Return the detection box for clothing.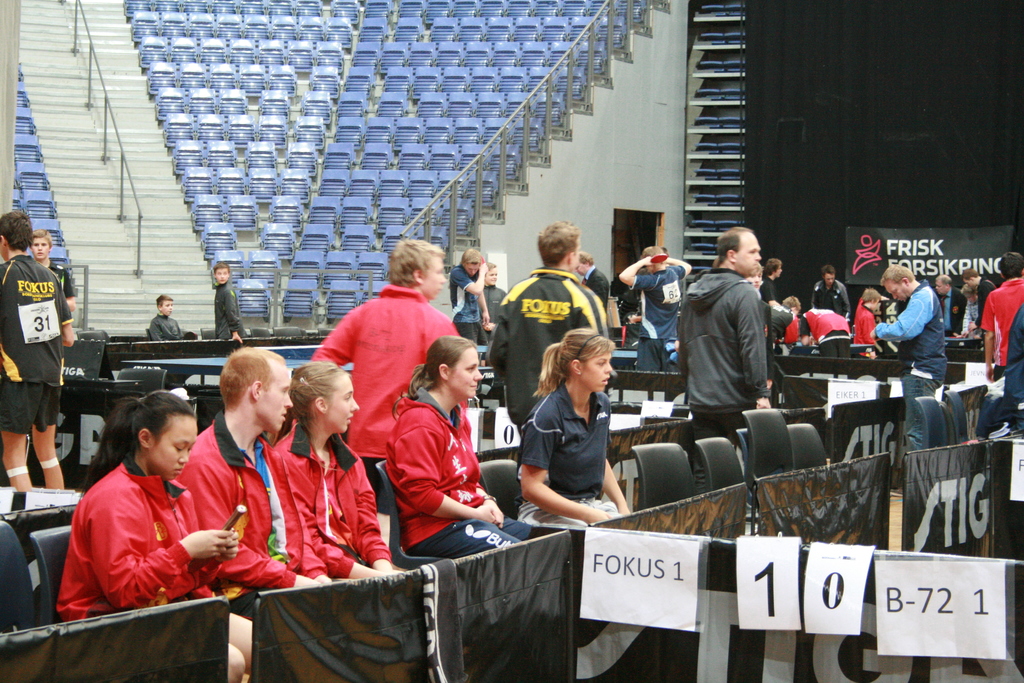
141/310/189/342.
